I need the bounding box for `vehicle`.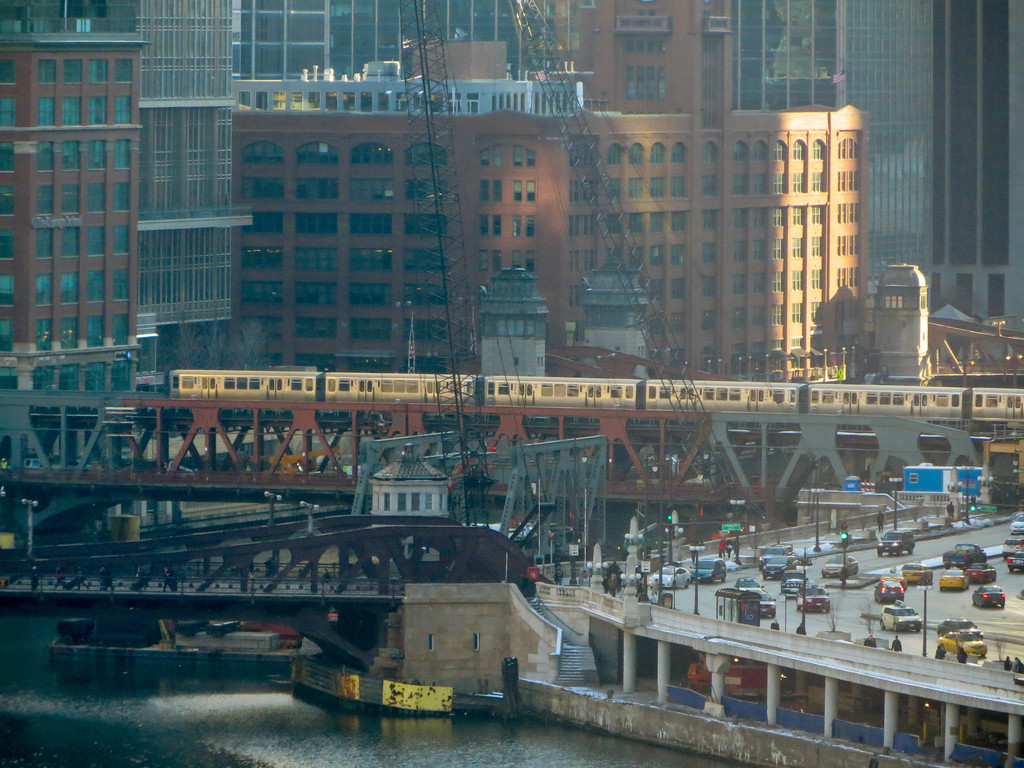
Here it is: crop(1009, 547, 1023, 575).
